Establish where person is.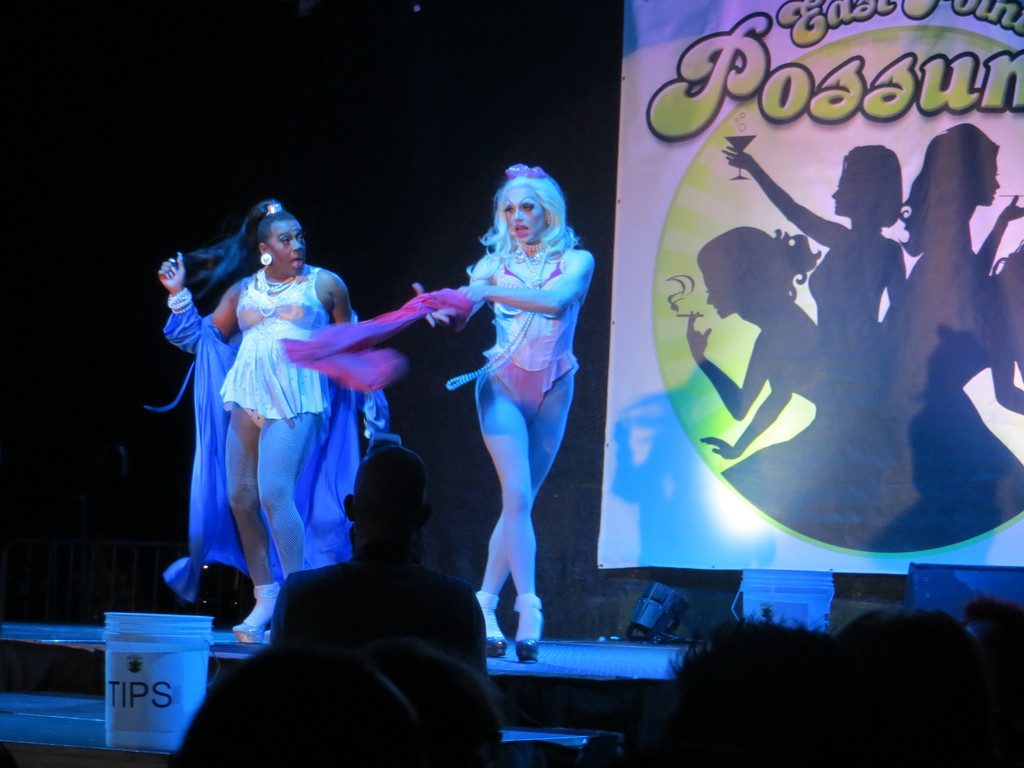
Established at 406 145 593 660.
